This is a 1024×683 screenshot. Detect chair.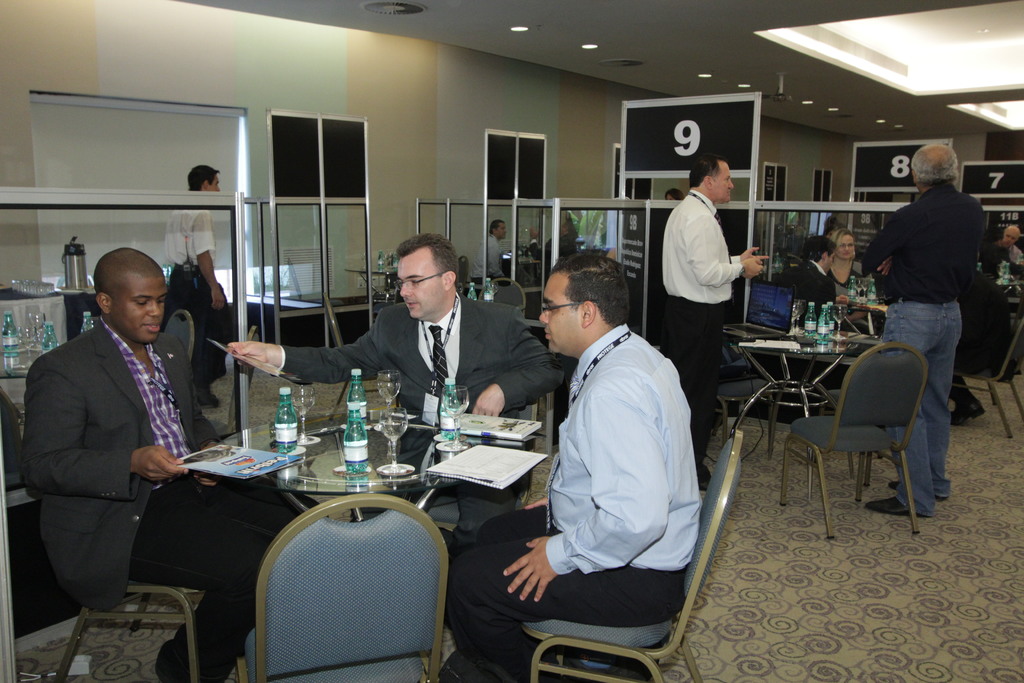
l=325, t=295, r=394, b=425.
